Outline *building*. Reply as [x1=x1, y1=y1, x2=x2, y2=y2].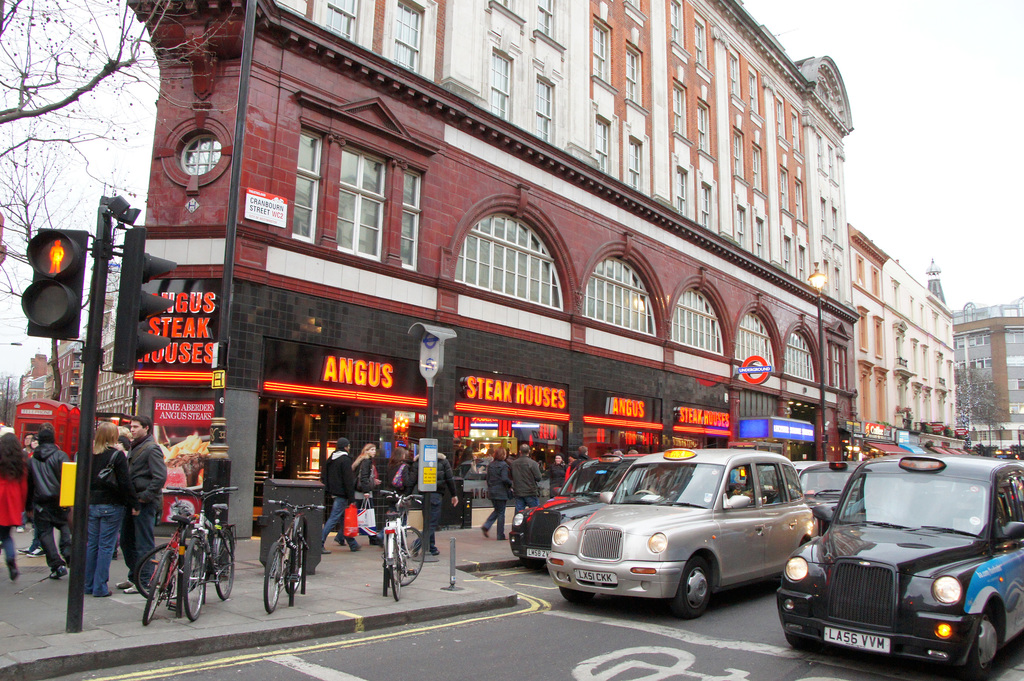
[x1=850, y1=224, x2=892, y2=443].
